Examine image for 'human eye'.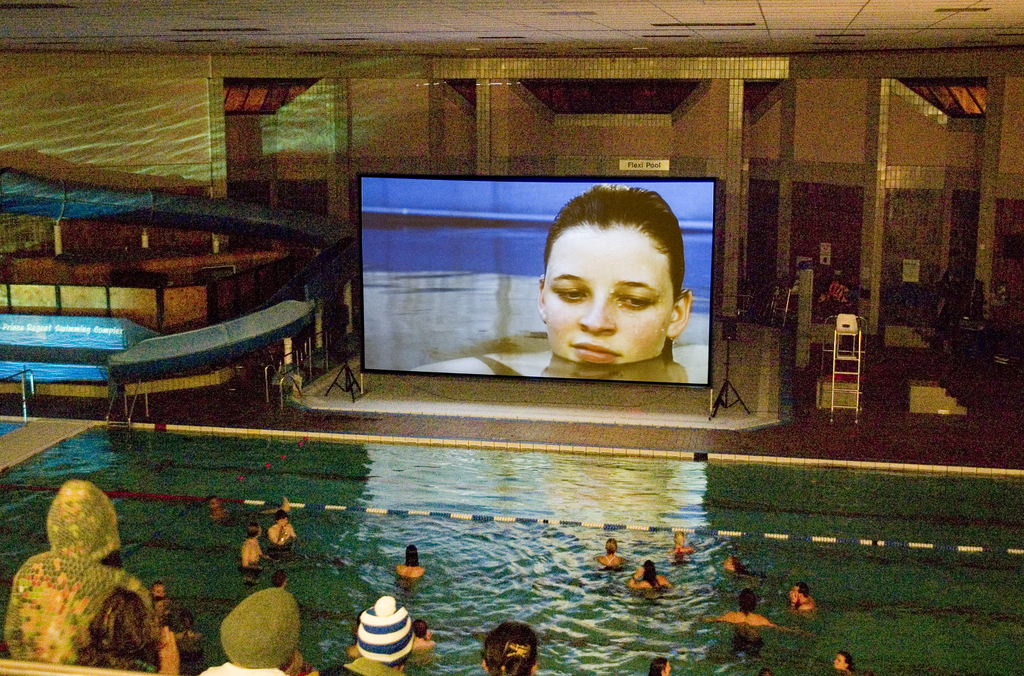
Examination result: Rect(552, 280, 586, 304).
